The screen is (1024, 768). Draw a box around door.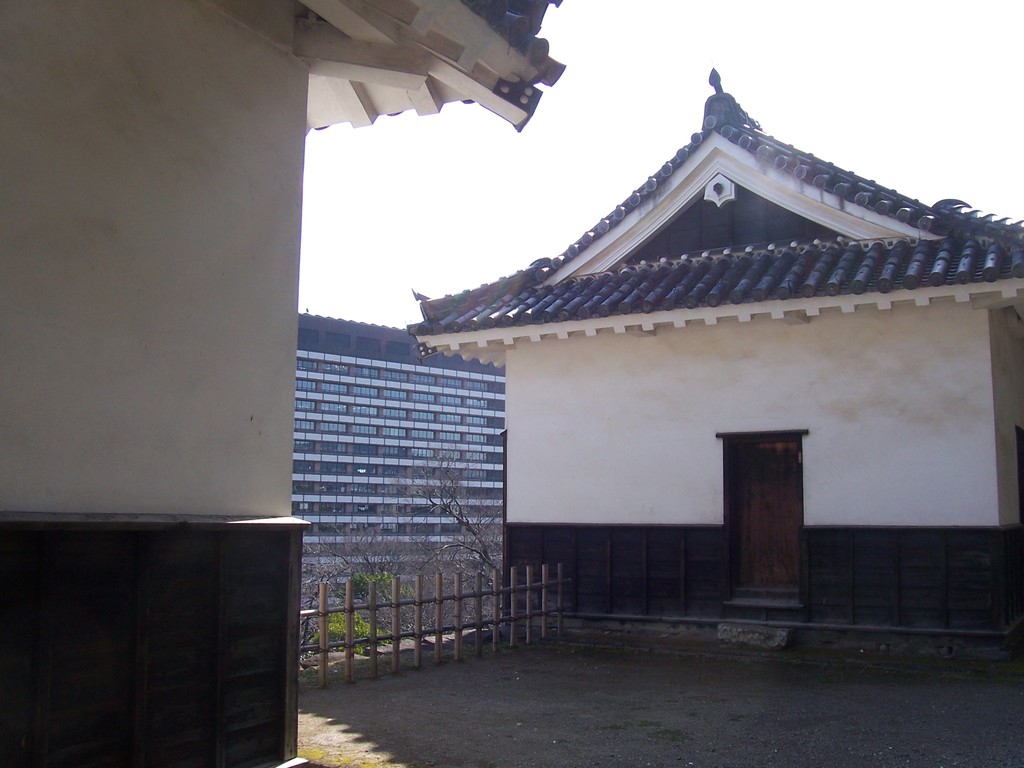
box=[735, 432, 800, 593].
